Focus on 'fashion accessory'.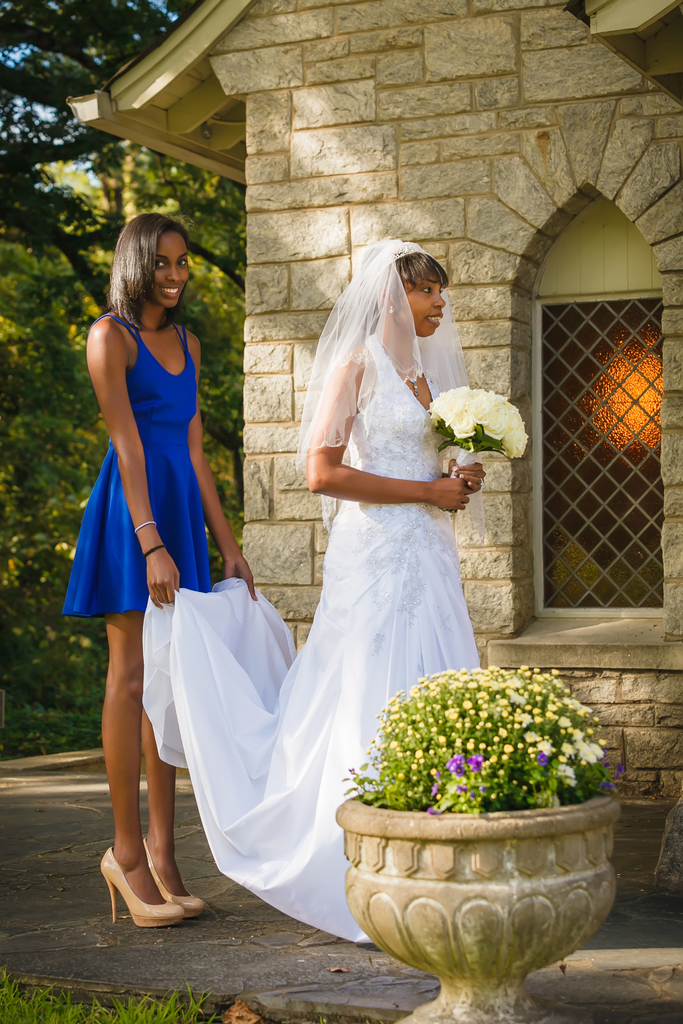
Focused at x1=132, y1=517, x2=158, y2=542.
